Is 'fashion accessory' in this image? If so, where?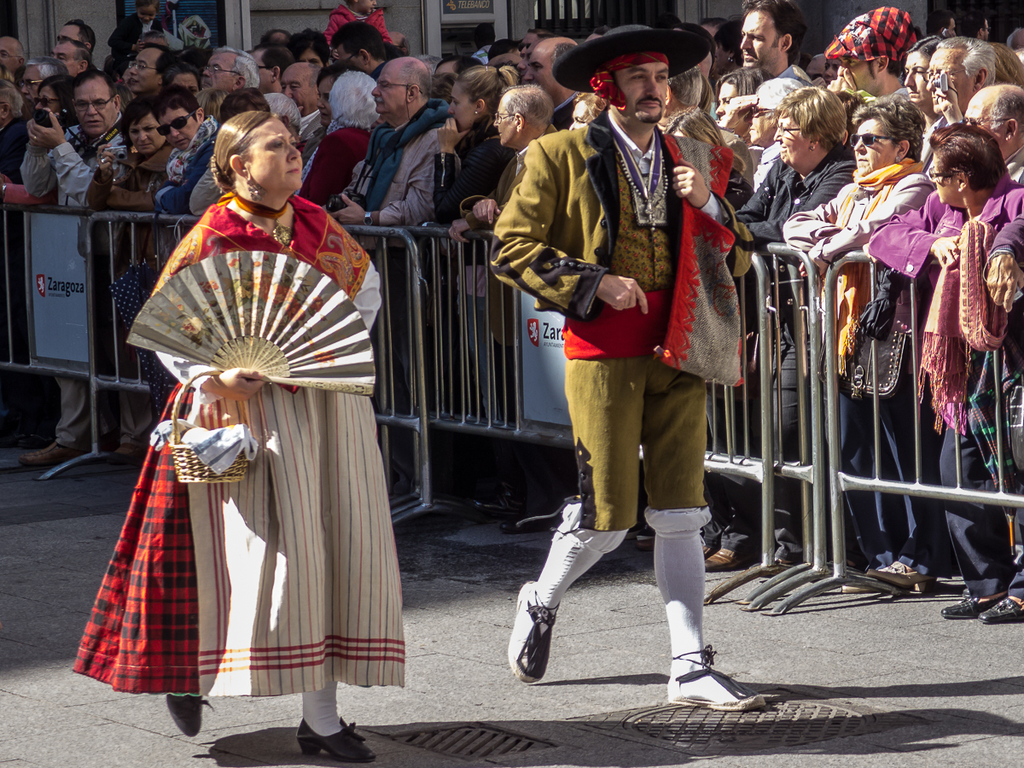
Yes, at bbox=(664, 643, 777, 703).
